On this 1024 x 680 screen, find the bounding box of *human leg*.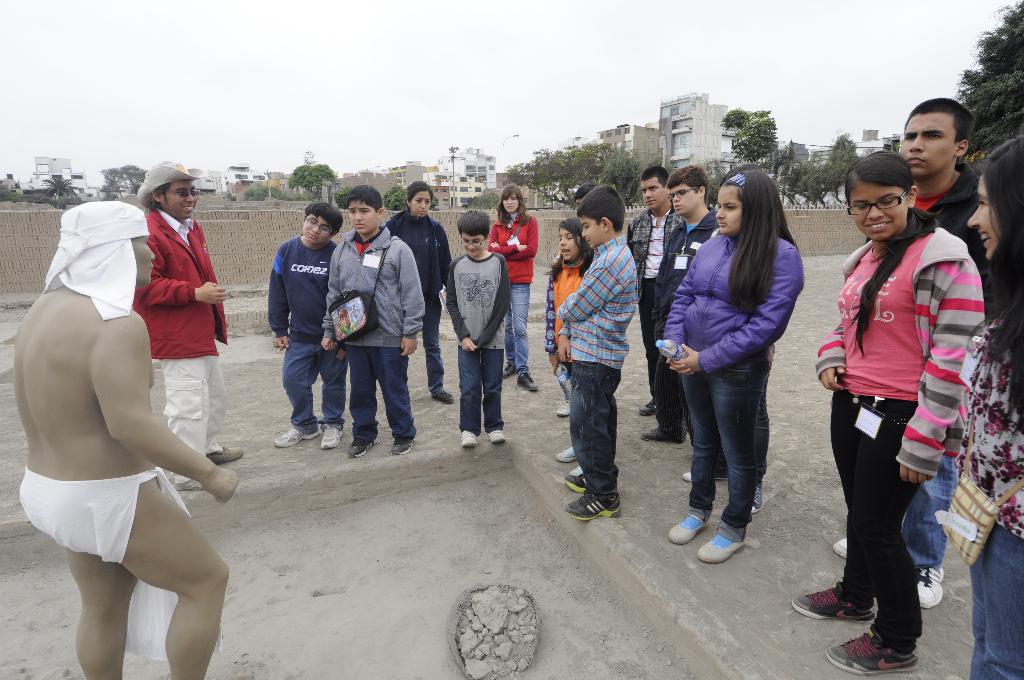
Bounding box: 273,340,317,457.
